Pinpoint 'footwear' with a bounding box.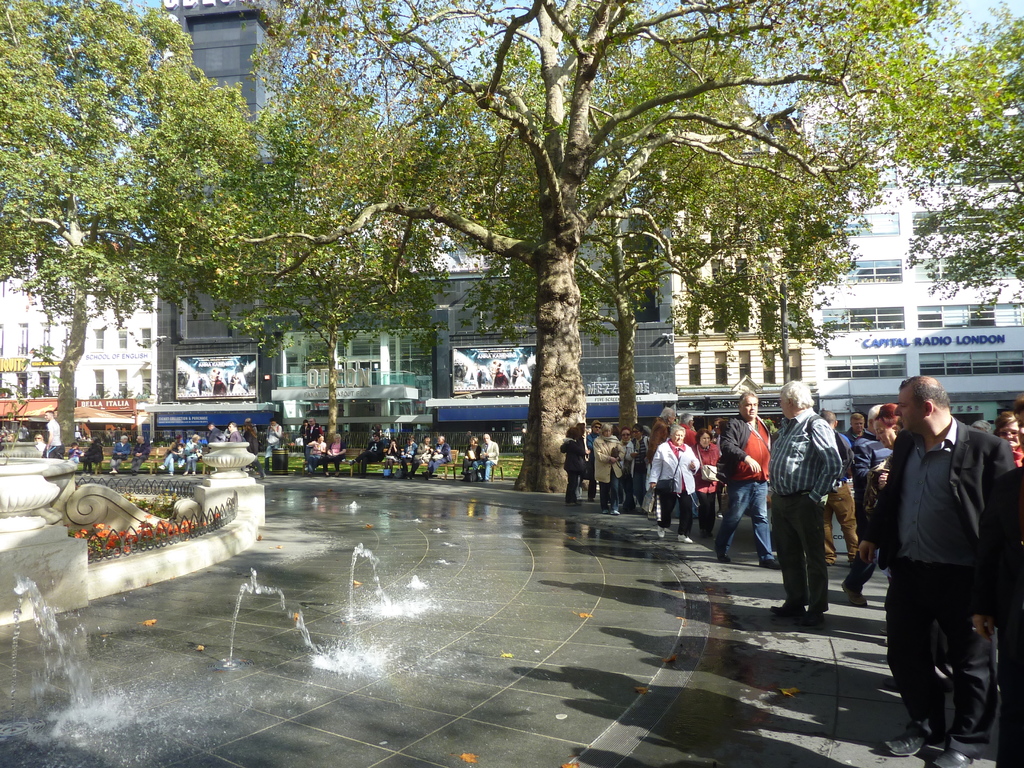
(x1=423, y1=472, x2=428, y2=480).
